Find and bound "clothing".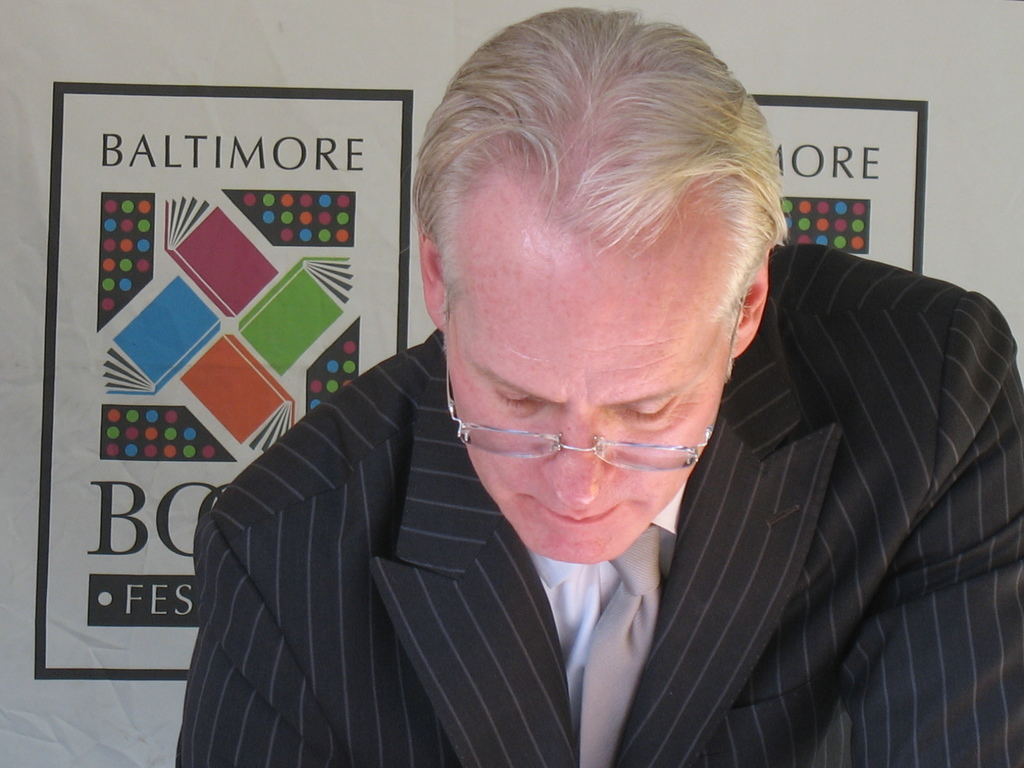
Bound: crop(176, 242, 1023, 767).
